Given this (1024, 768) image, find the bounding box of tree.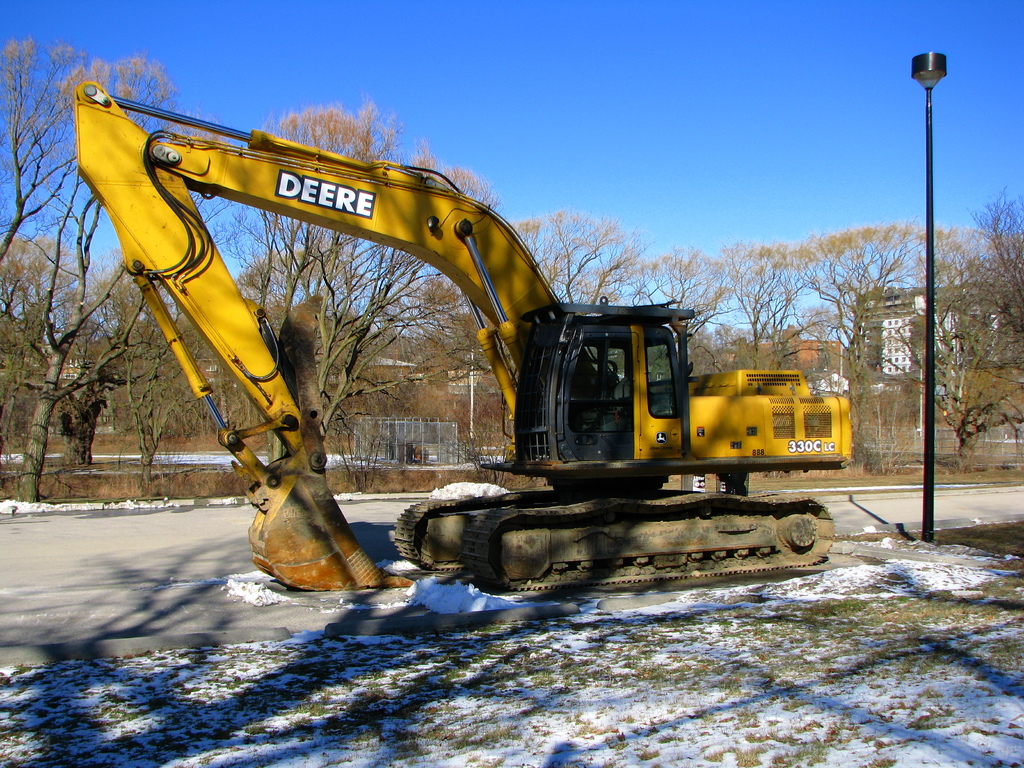
Rect(644, 237, 752, 377).
